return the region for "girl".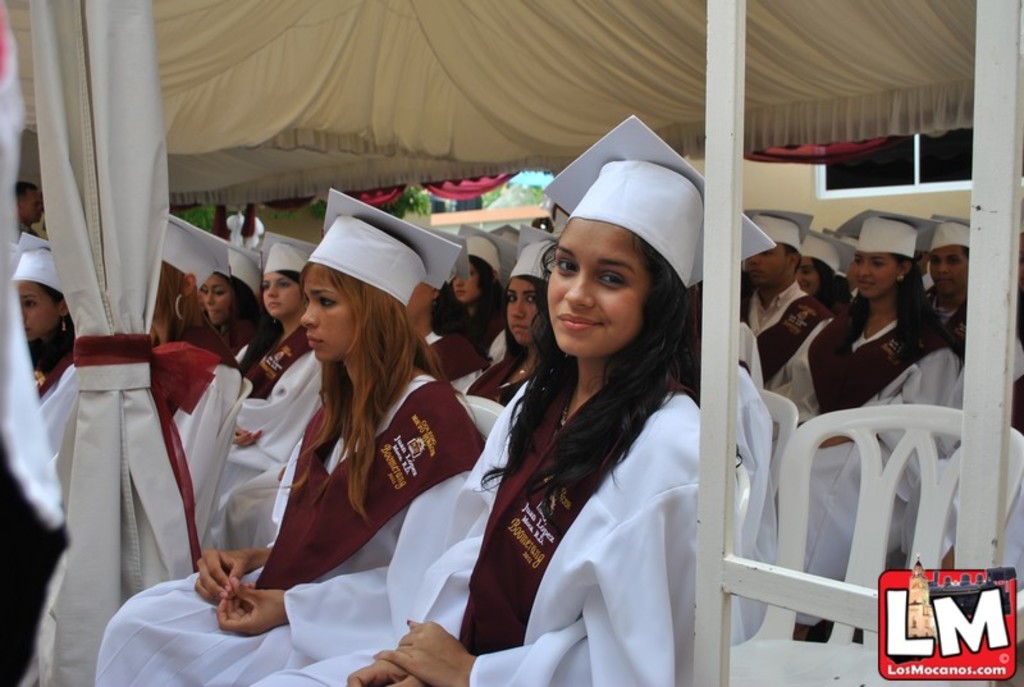
box=[239, 230, 316, 389].
